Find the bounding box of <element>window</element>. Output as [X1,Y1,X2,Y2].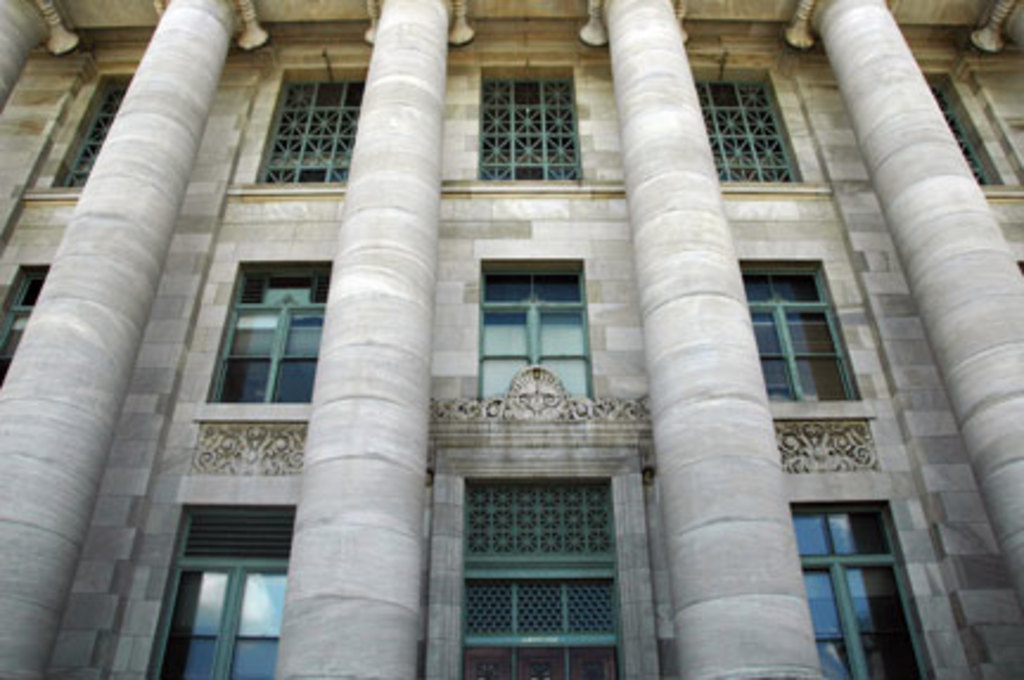
[0,265,55,391].
